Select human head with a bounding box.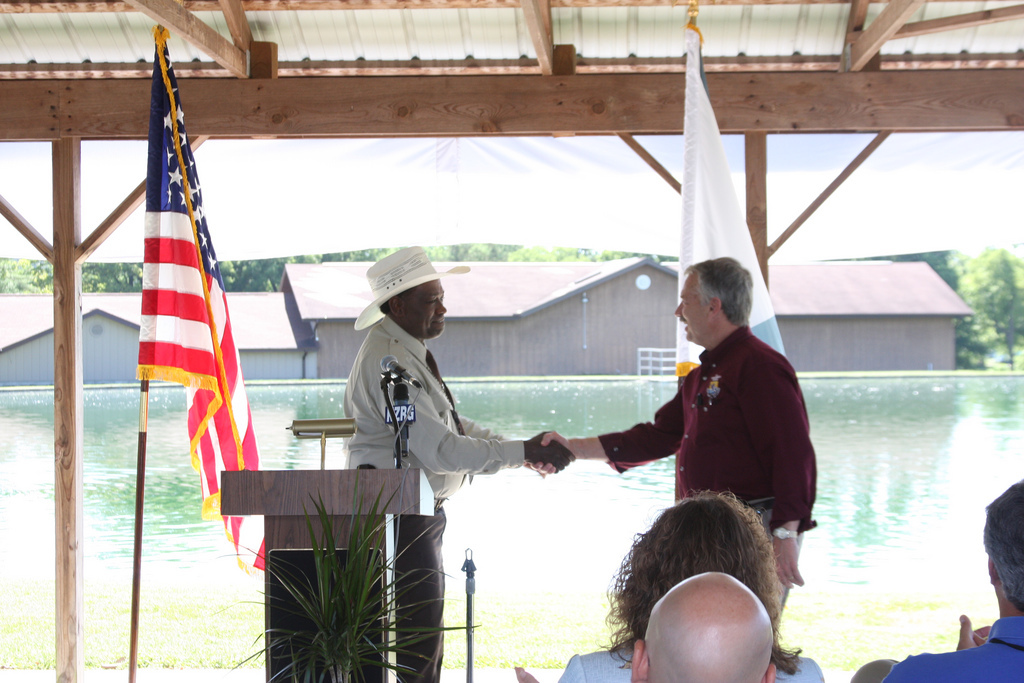
[left=676, top=255, right=761, bottom=337].
